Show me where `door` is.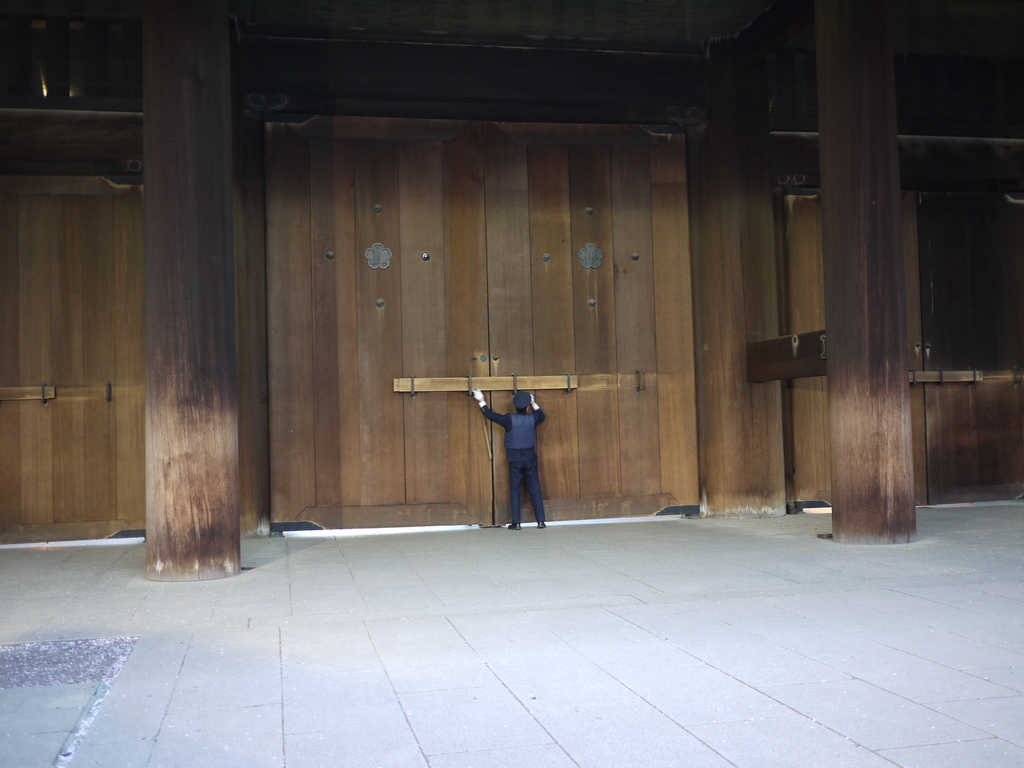
`door` is at <box>236,97,740,526</box>.
